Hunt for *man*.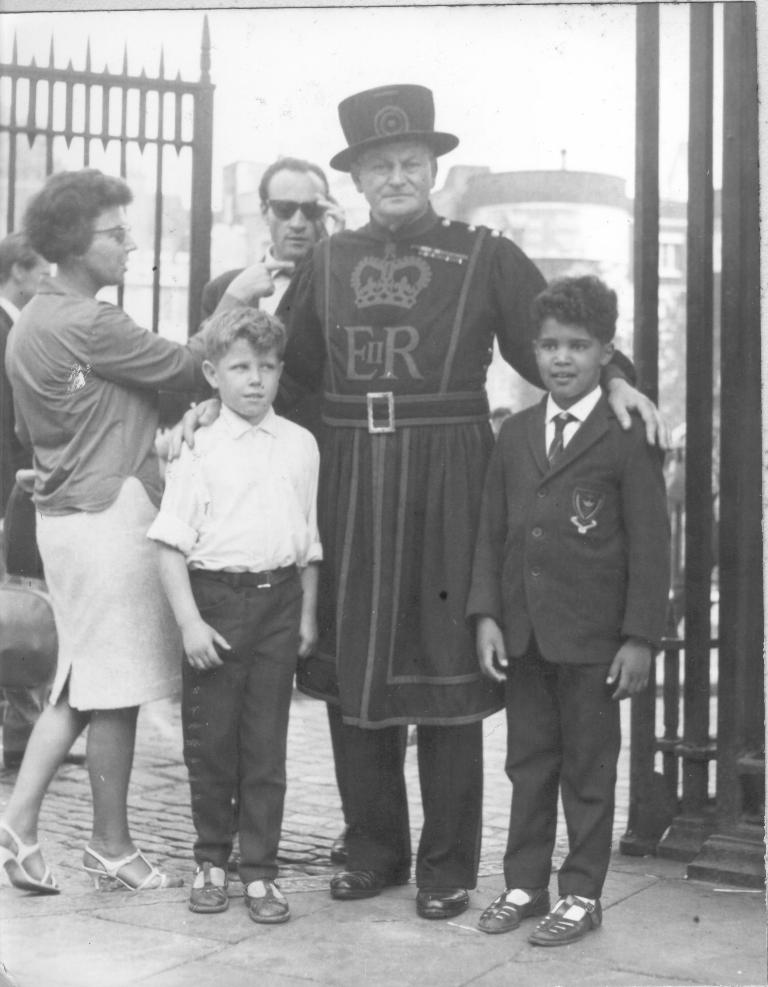
Hunted down at l=0, t=231, r=61, b=534.
